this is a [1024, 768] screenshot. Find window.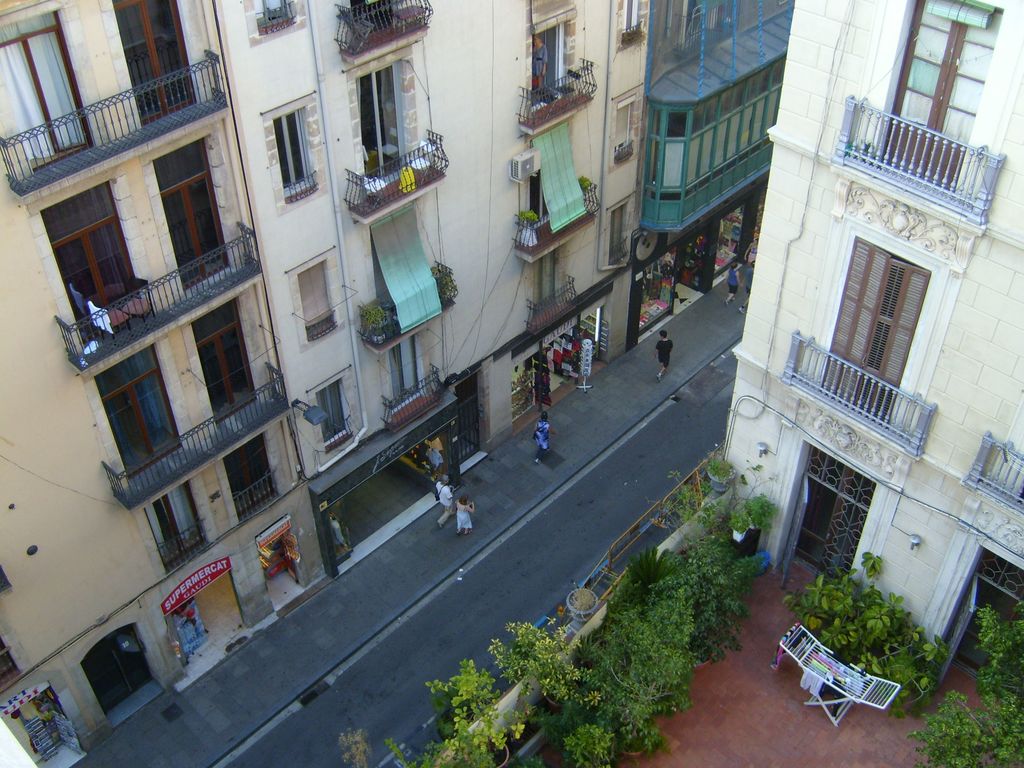
Bounding box: l=118, t=0, r=200, b=126.
